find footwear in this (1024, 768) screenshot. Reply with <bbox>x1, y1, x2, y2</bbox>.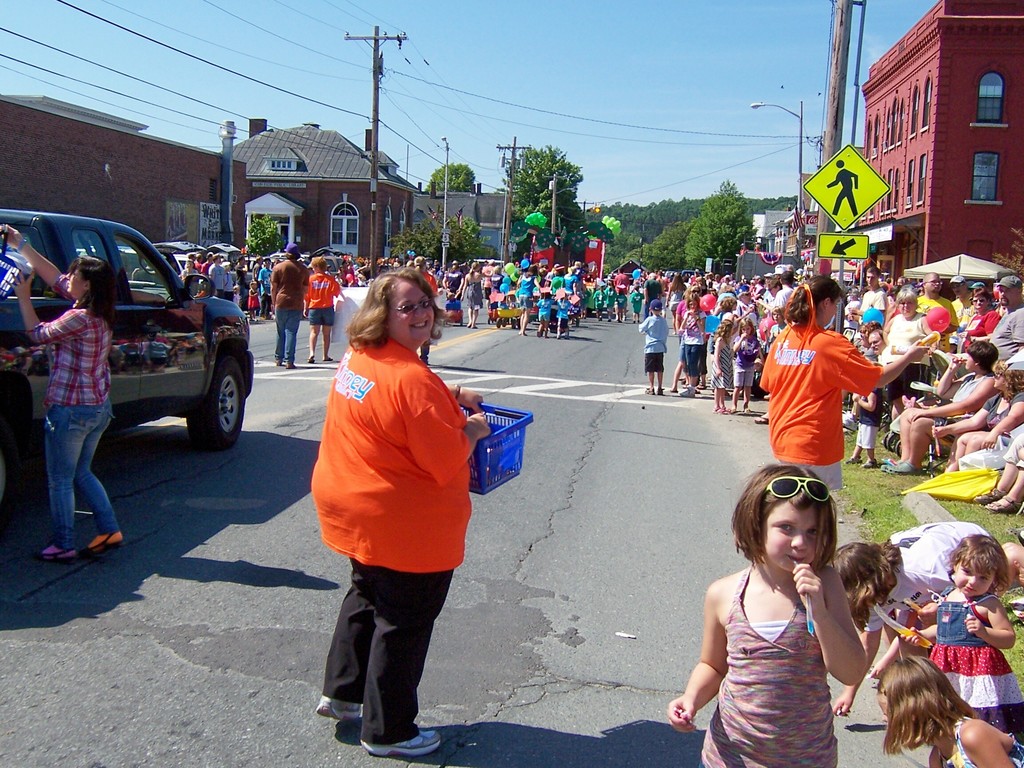
<bbox>617, 317, 621, 323</bbox>.
